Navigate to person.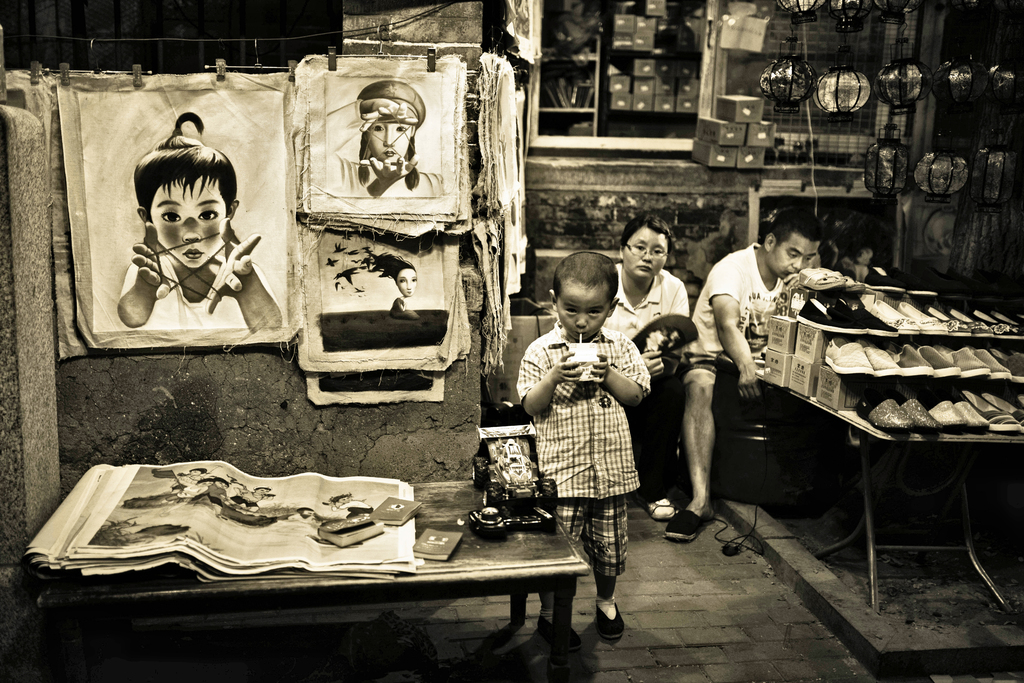
Navigation target: 661 204 826 543.
